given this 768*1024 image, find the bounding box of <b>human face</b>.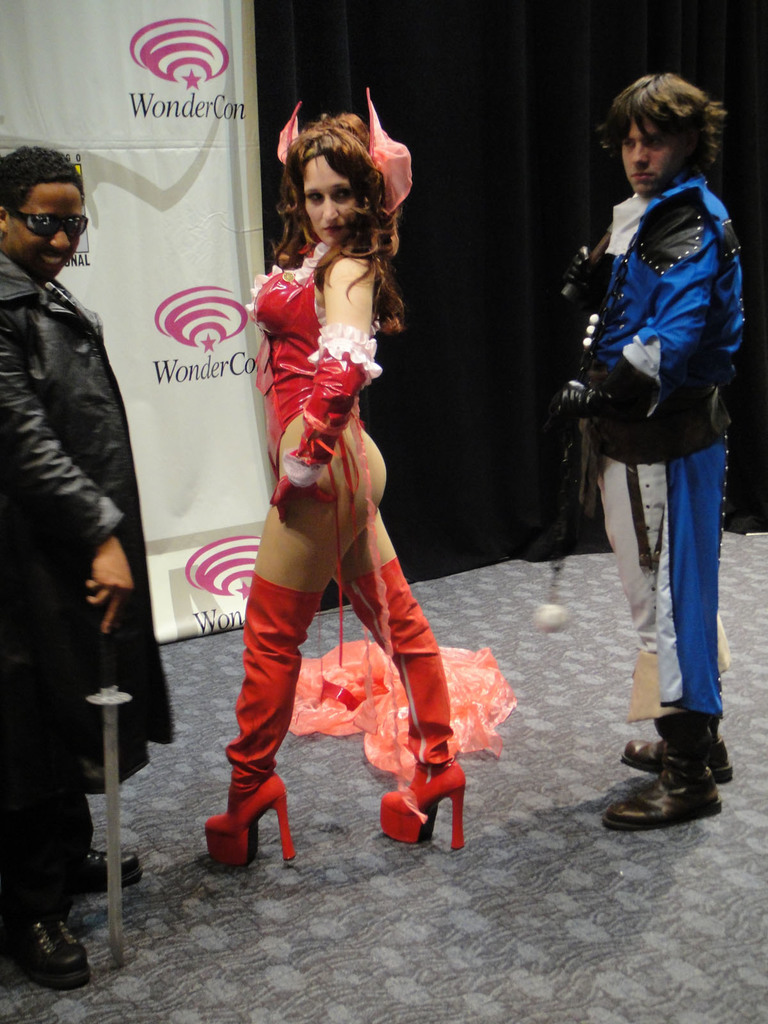
[left=616, top=111, right=694, bottom=190].
